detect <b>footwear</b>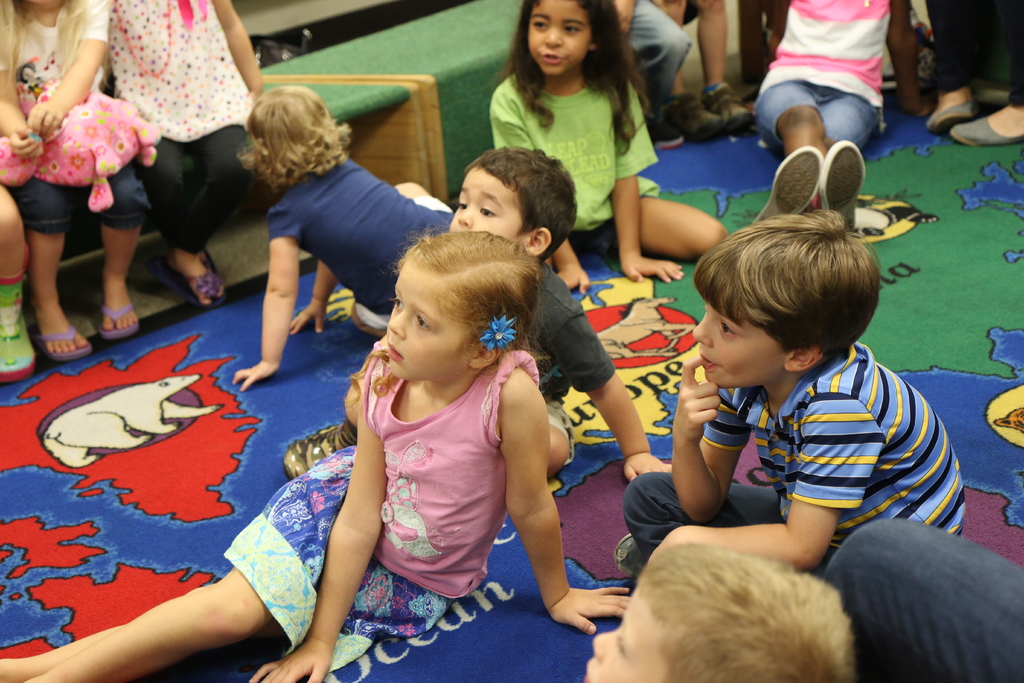
(282,420,356,481)
